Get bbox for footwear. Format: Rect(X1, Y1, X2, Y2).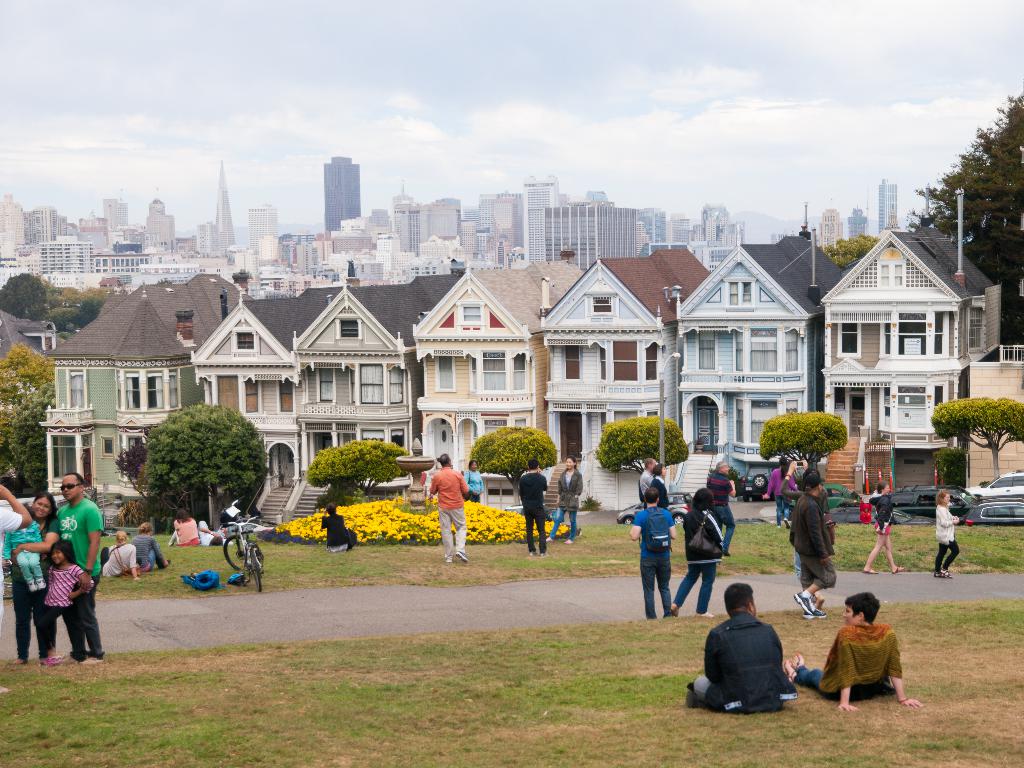
Rect(794, 590, 815, 613).
